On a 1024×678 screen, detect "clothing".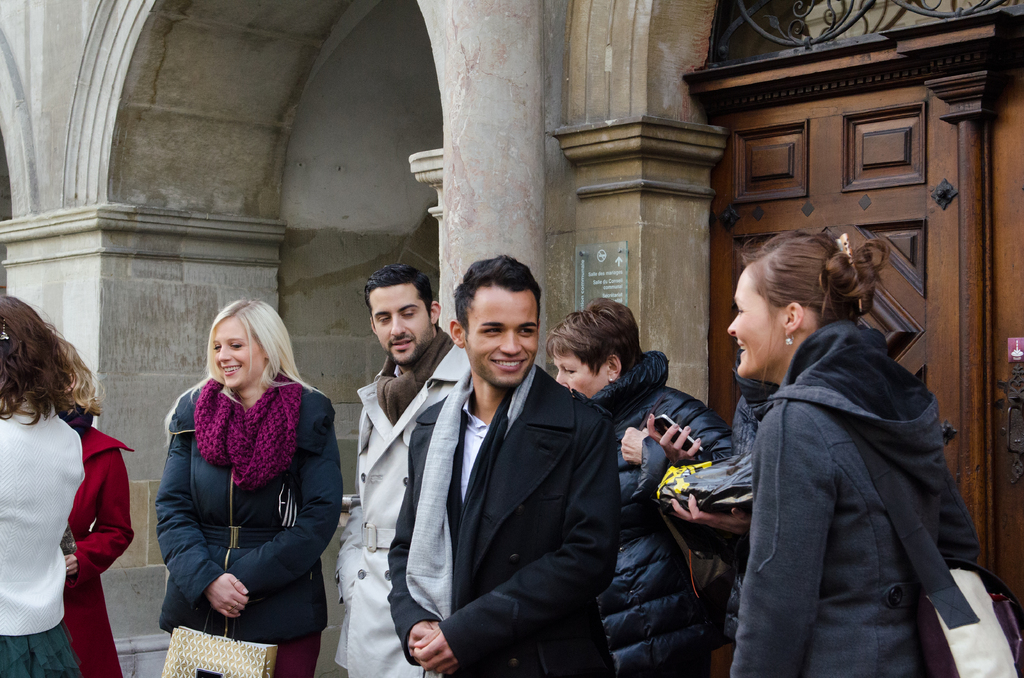
[left=590, top=346, right=740, bottom=677].
